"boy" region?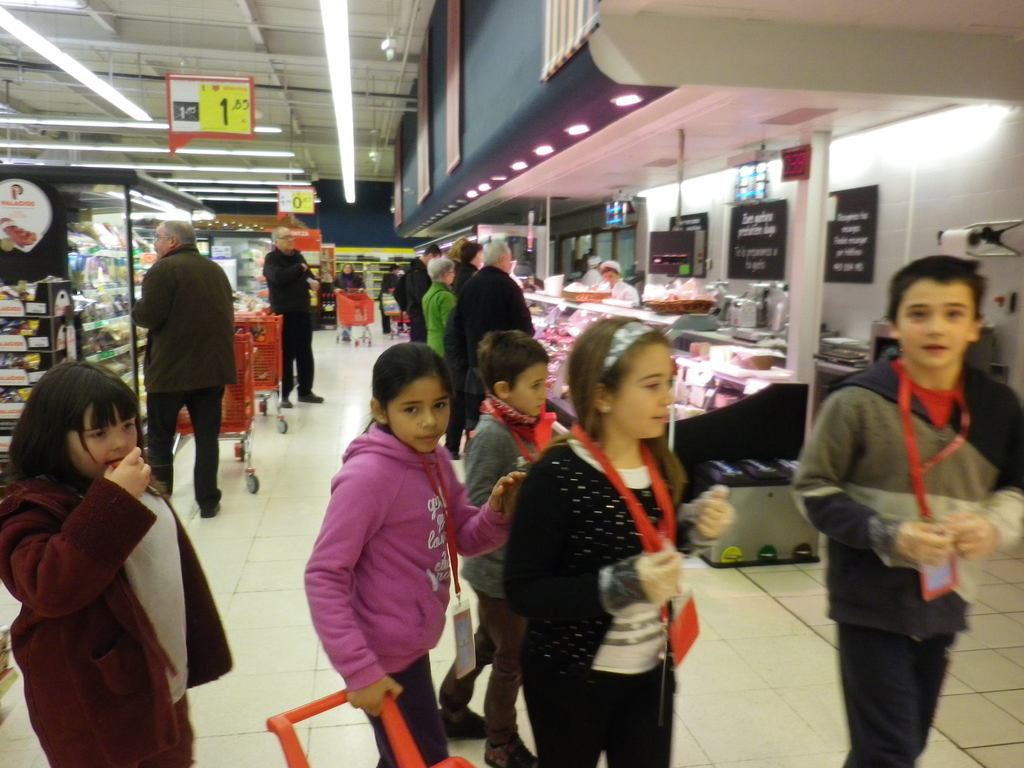
[x1=792, y1=255, x2=1021, y2=765]
